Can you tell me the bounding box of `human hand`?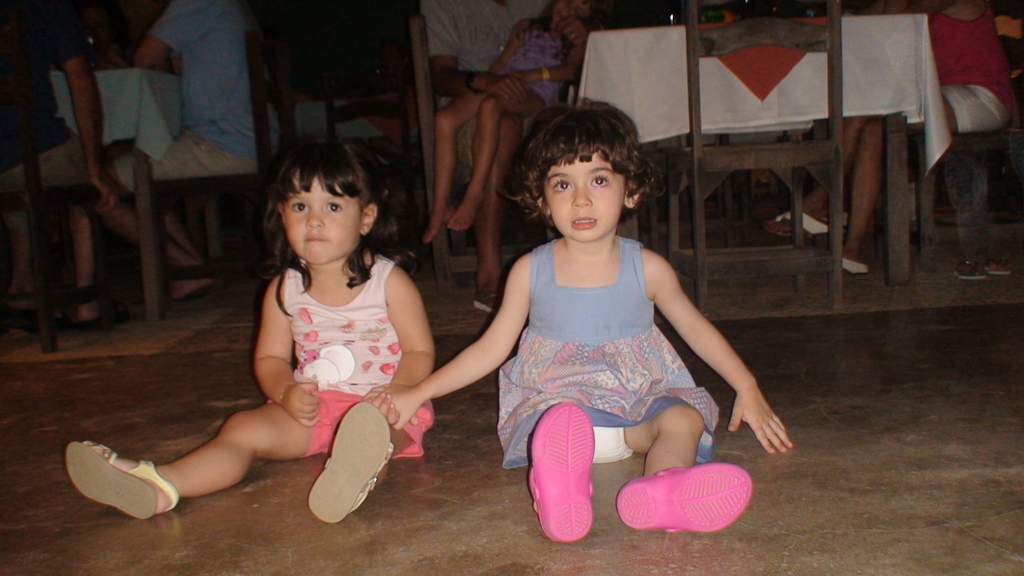
x1=512, y1=76, x2=532, y2=86.
